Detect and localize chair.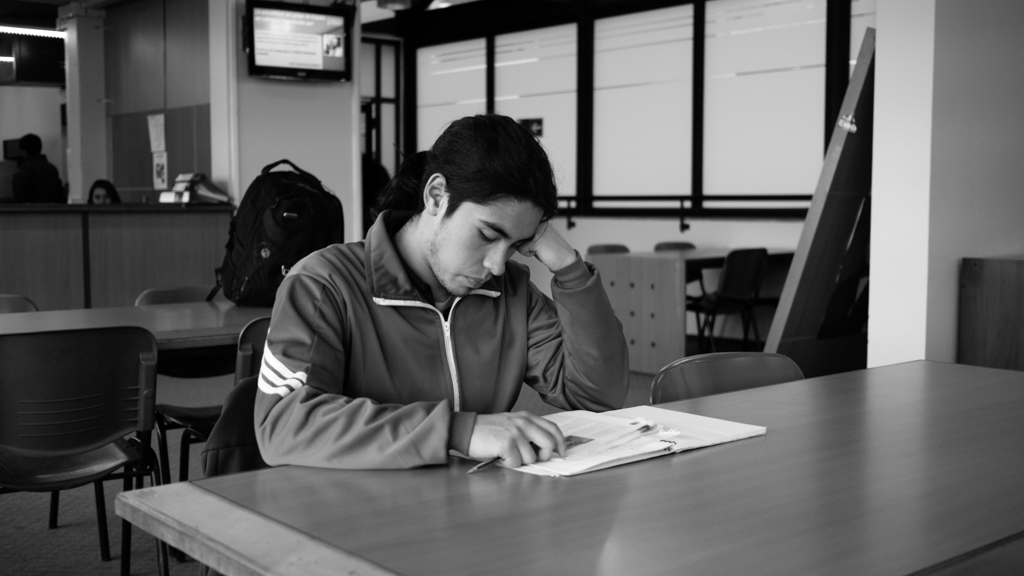
Localized at 659/238/711/335.
